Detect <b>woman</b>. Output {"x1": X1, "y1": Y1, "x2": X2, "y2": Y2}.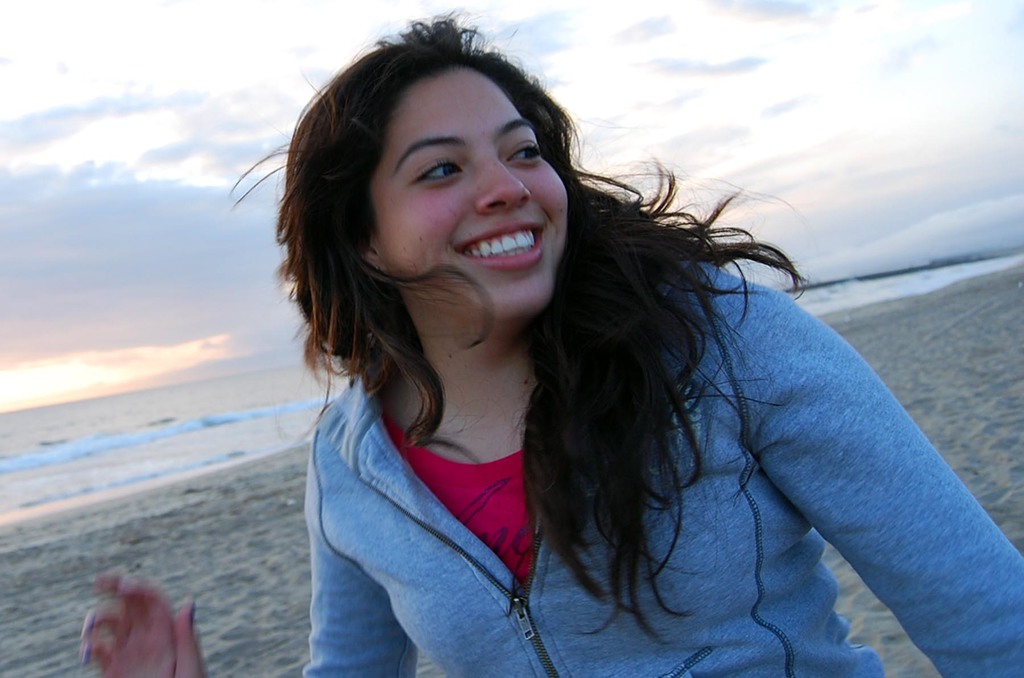
{"x1": 272, "y1": 44, "x2": 969, "y2": 677}.
